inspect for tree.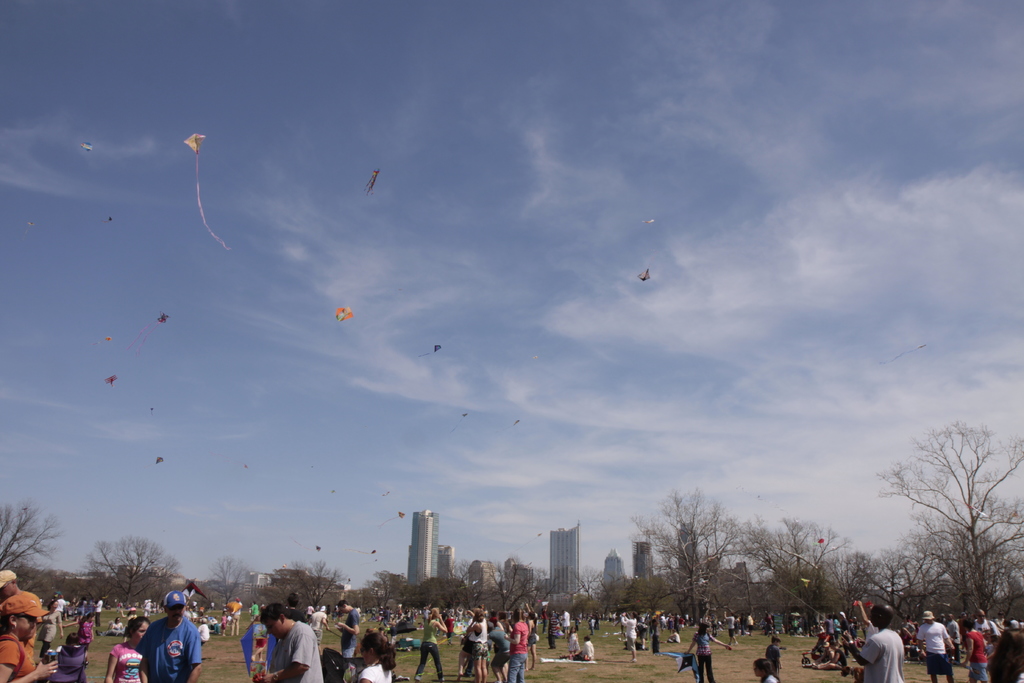
Inspection: x1=871, y1=417, x2=1023, y2=625.
